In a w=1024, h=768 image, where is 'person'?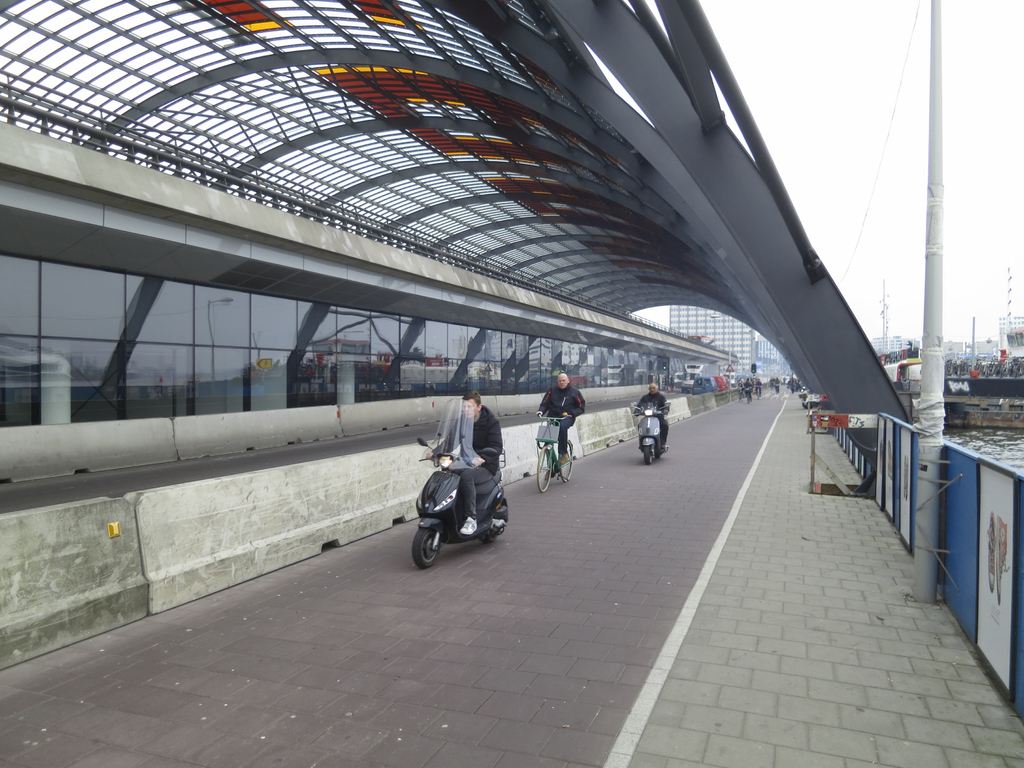
select_region(537, 373, 585, 471).
